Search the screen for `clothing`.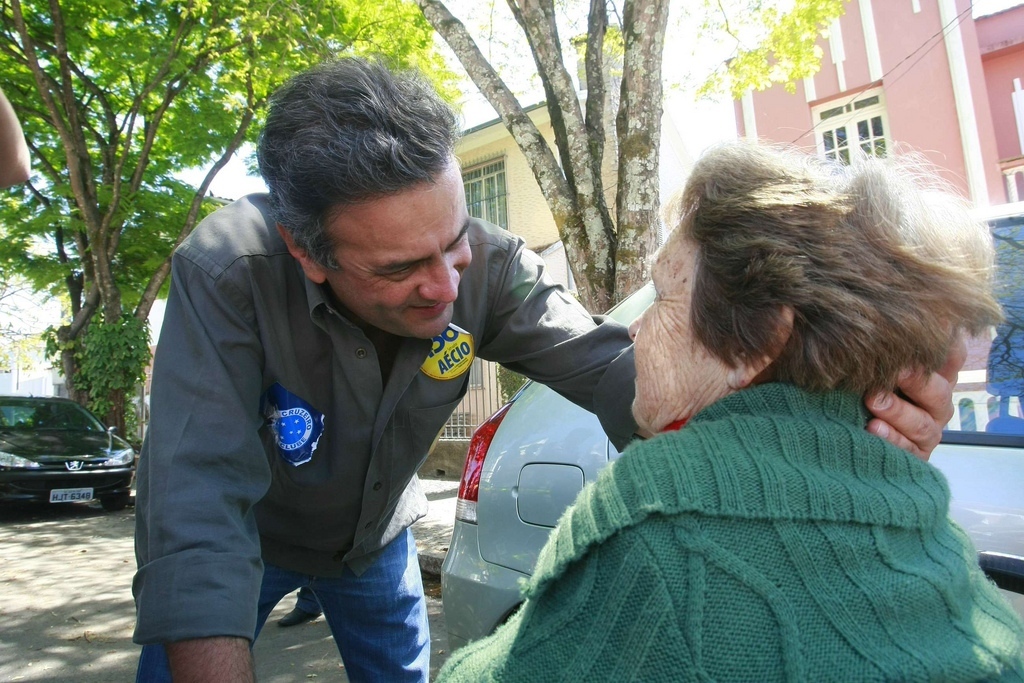
Found at pyautogui.locateOnScreen(127, 191, 642, 682).
